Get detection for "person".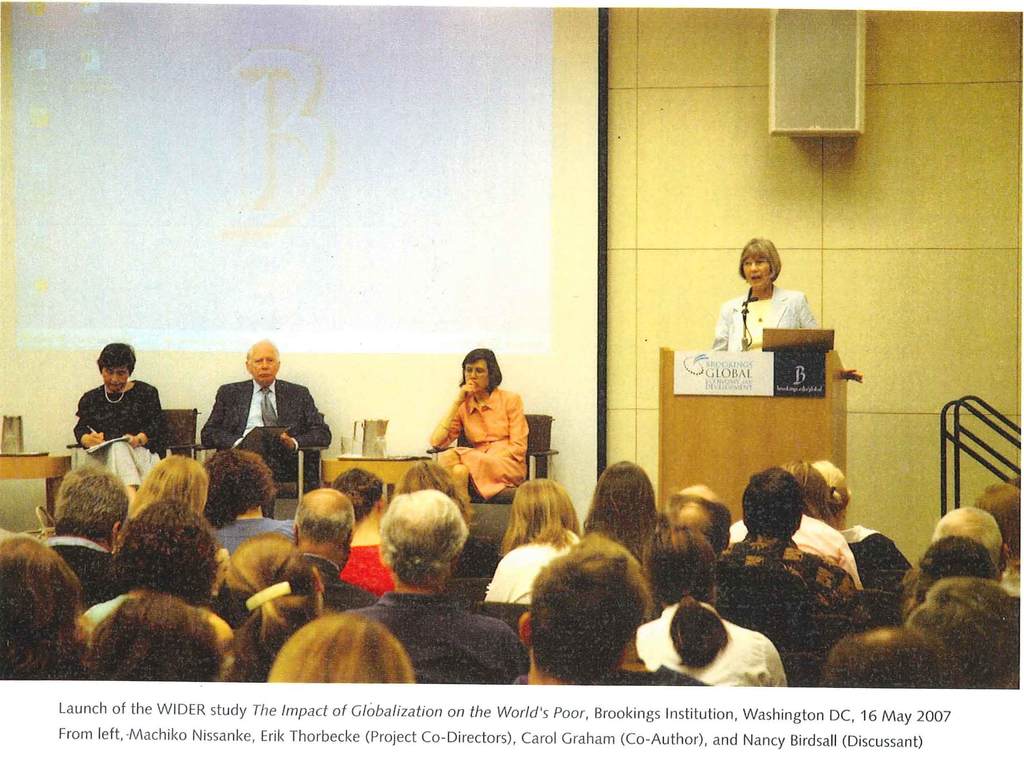
Detection: x1=70, y1=348, x2=164, y2=459.
